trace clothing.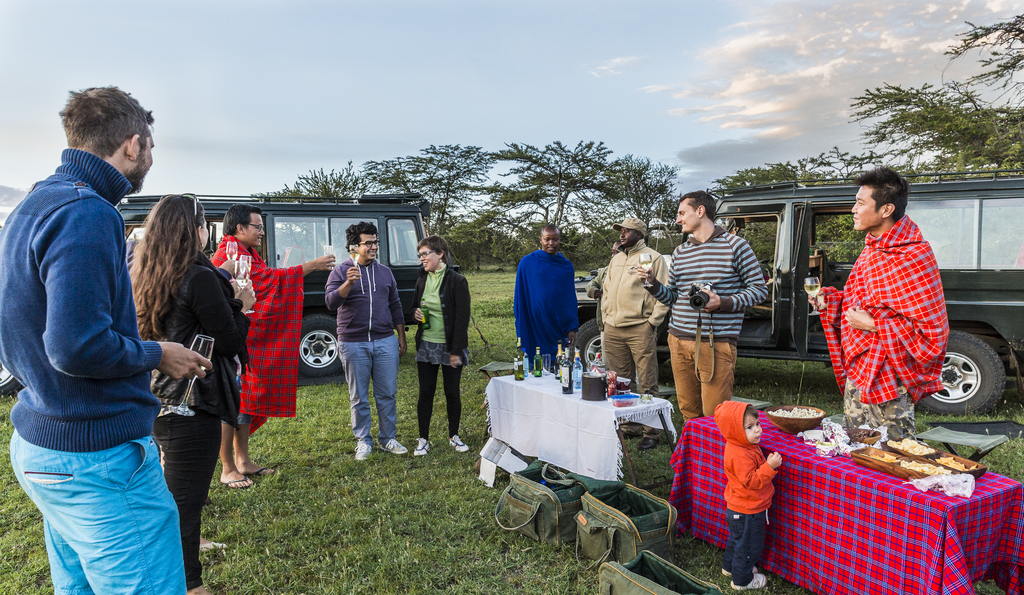
Traced to pyautogui.locateOnScreen(725, 436, 779, 502).
